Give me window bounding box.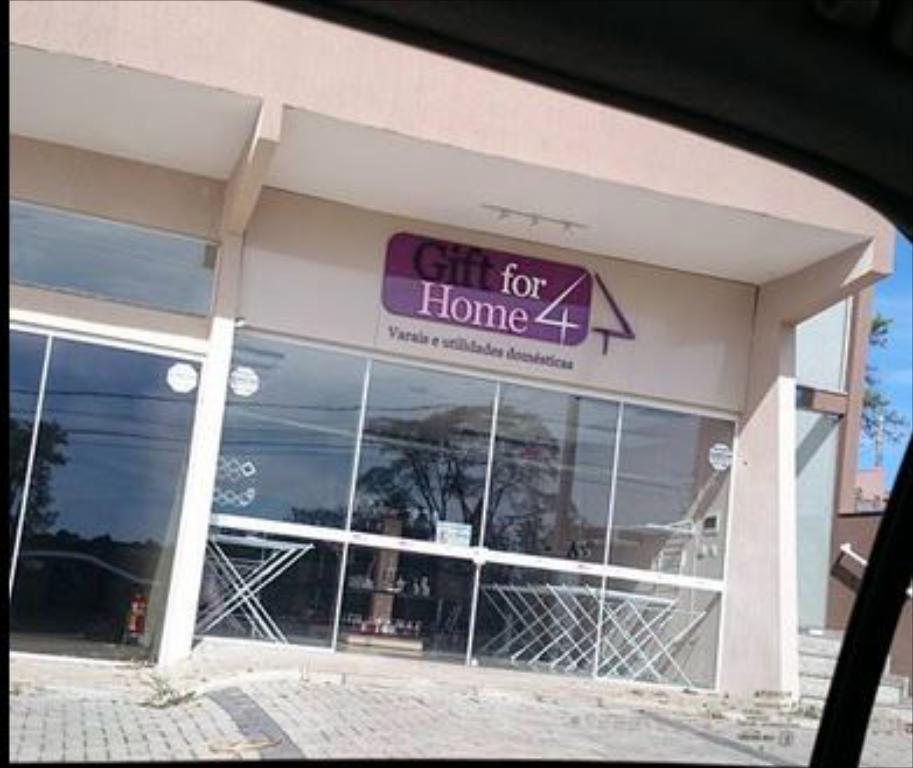
x1=173 y1=294 x2=803 y2=628.
